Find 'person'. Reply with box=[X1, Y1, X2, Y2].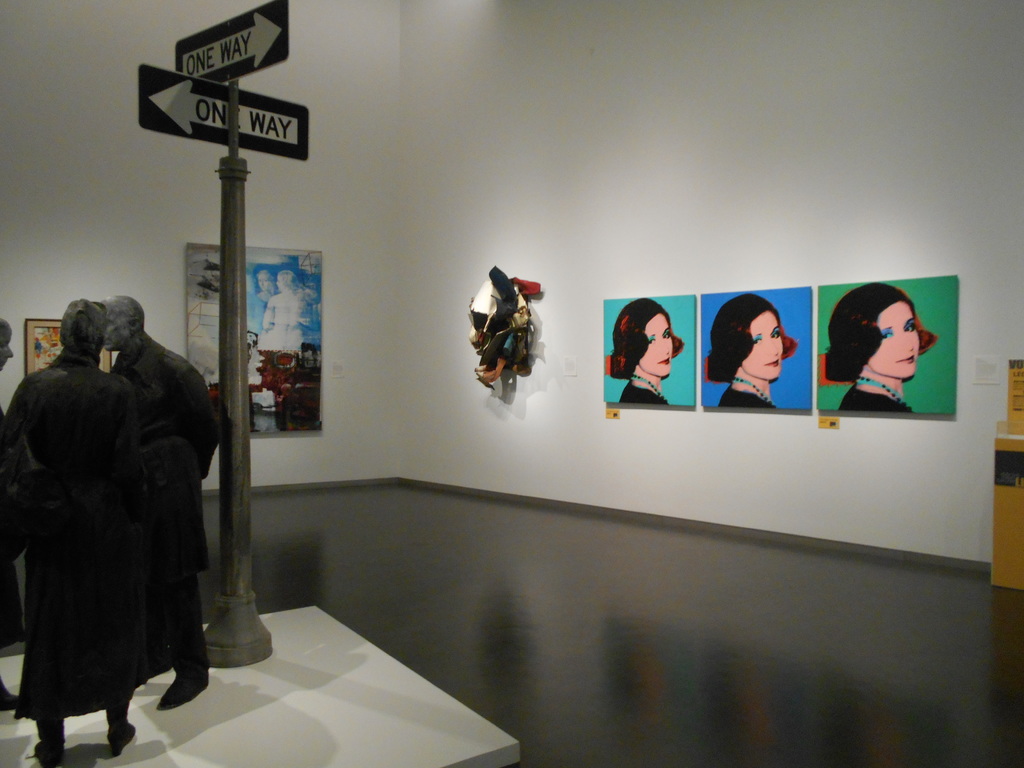
box=[822, 280, 937, 413].
